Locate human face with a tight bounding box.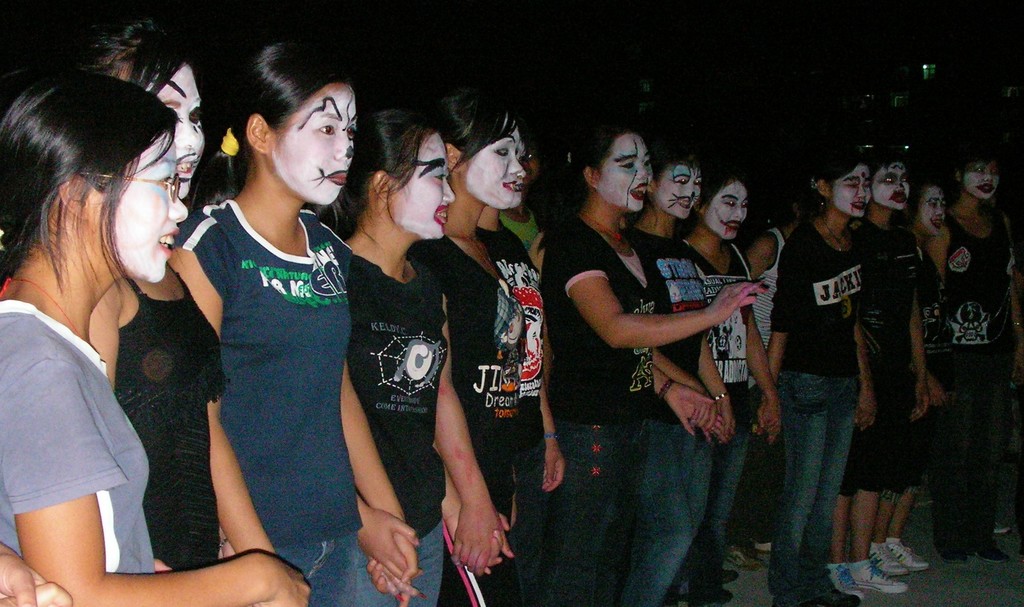
657, 154, 703, 219.
